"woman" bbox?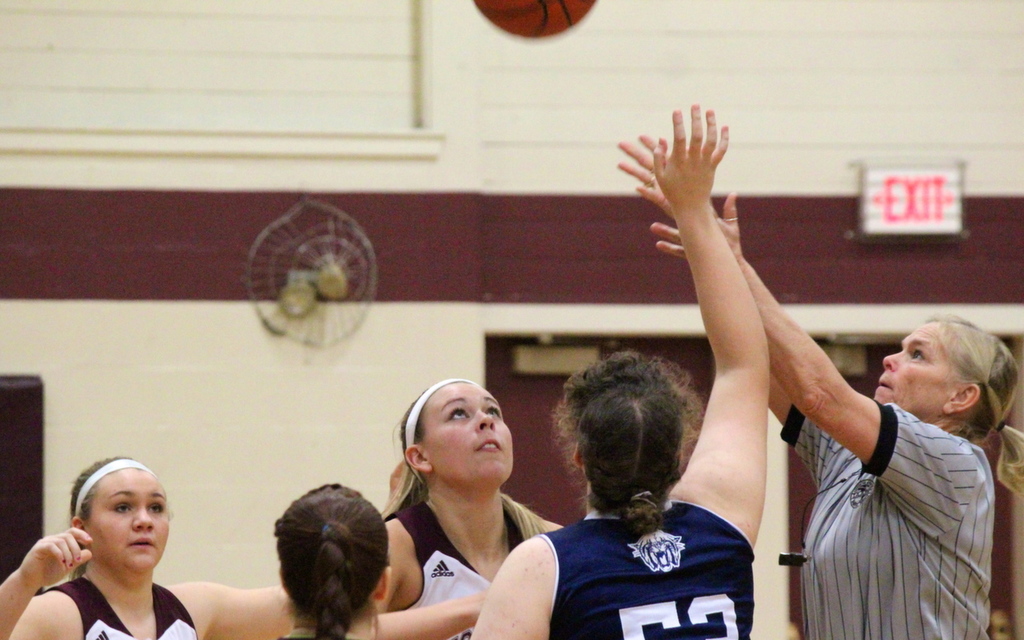
[454,106,784,639]
